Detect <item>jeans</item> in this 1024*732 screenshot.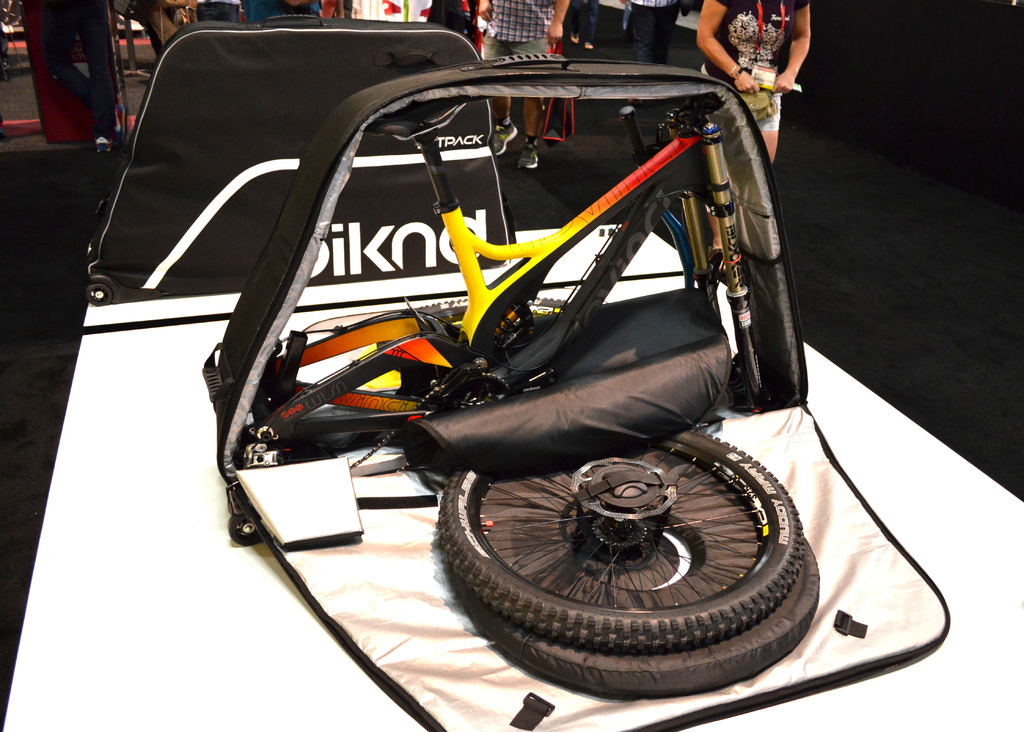
Detection: box(45, 0, 120, 127).
